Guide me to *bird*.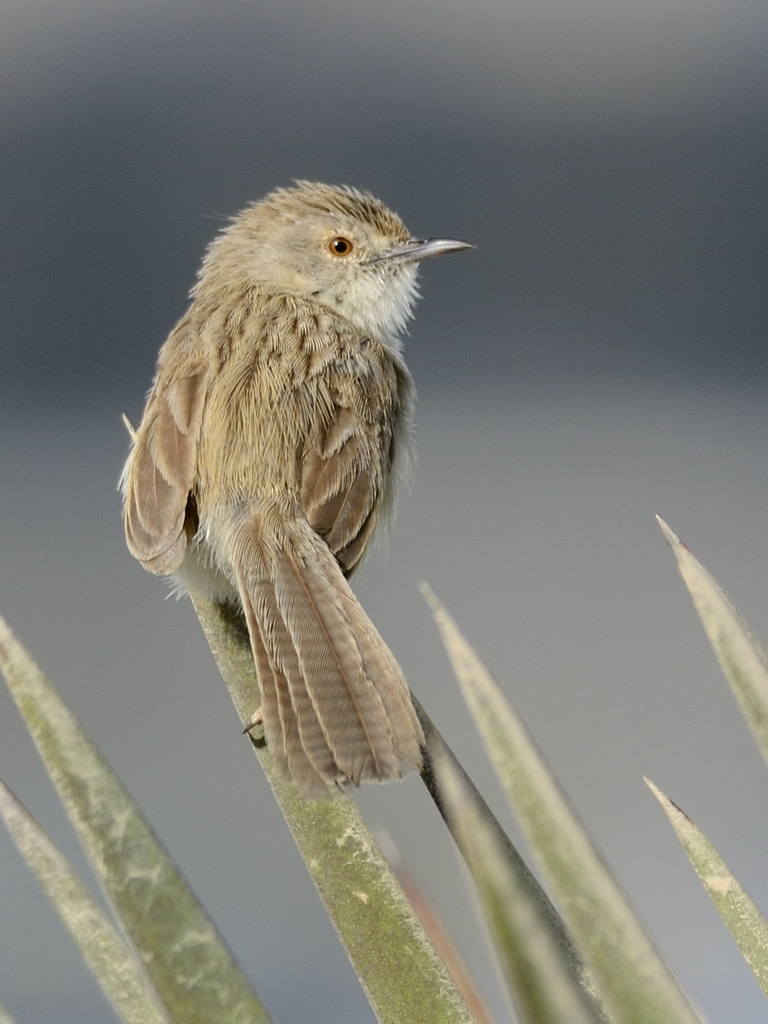
Guidance: bbox(123, 187, 478, 784).
